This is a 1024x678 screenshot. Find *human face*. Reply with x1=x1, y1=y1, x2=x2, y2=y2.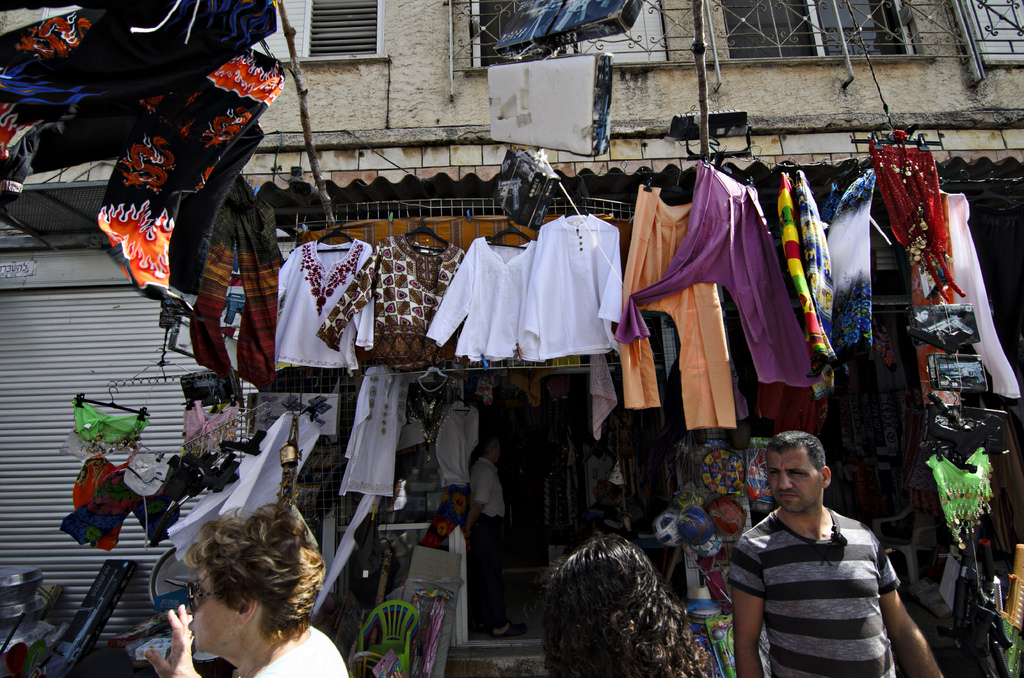
x1=765, y1=445, x2=822, y2=512.
